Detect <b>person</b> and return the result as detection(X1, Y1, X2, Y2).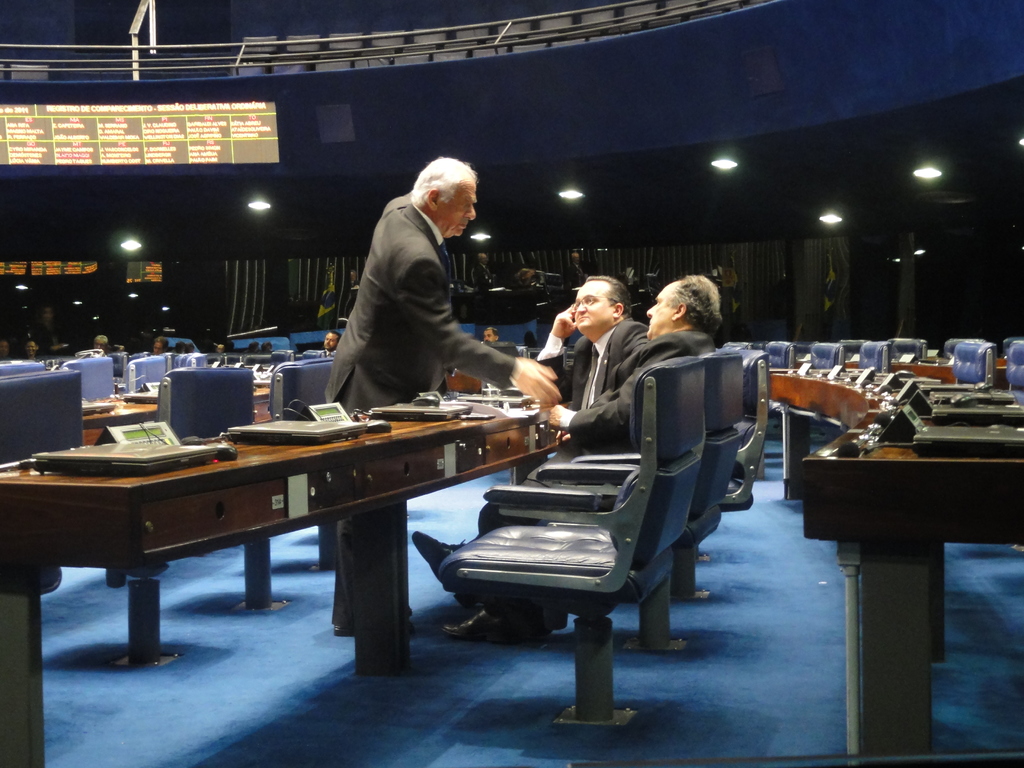
detection(468, 259, 496, 323).
